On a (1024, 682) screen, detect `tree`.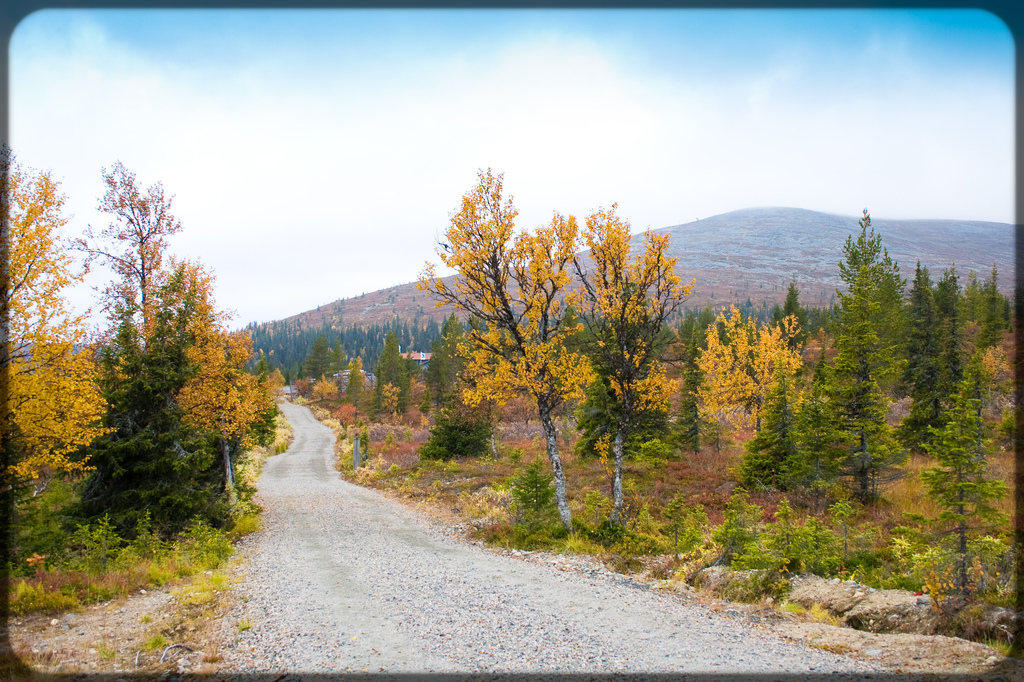
689 305 811 502.
